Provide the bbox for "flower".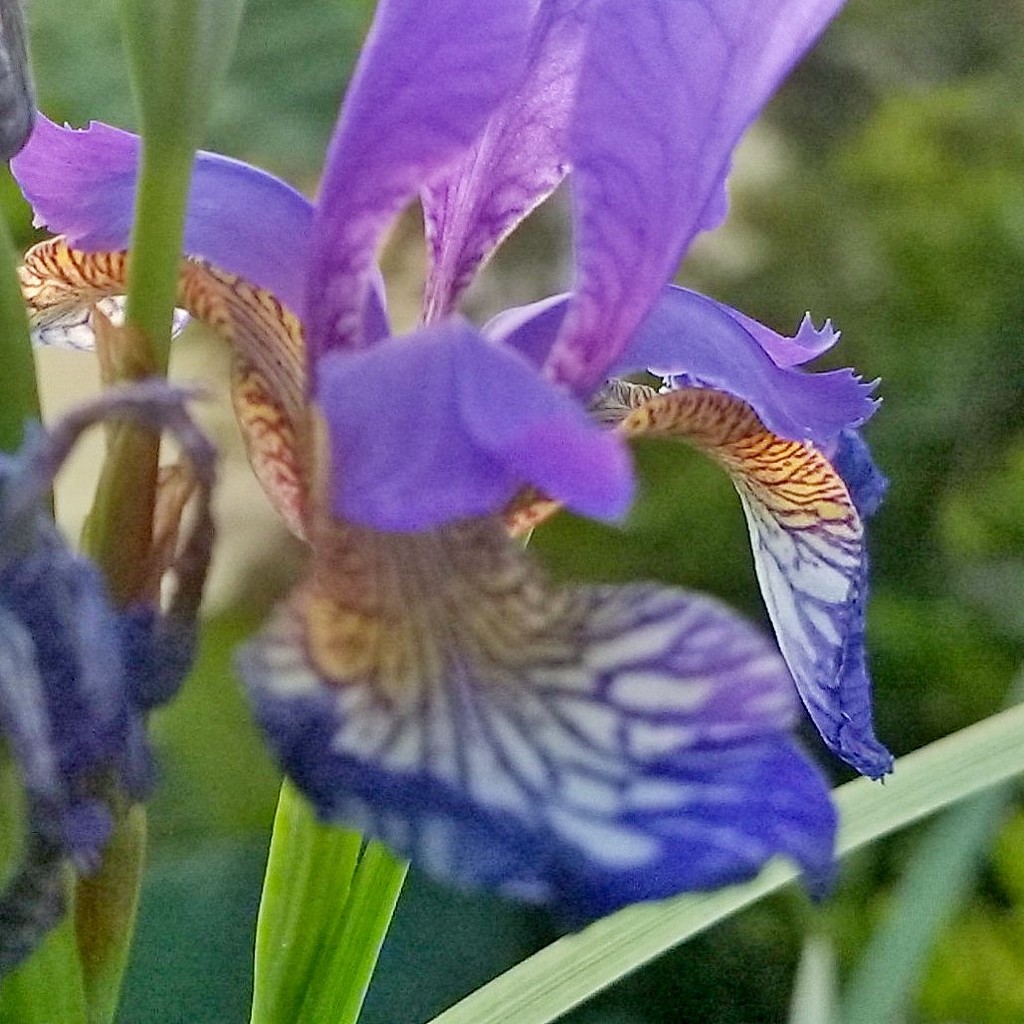
region(220, 115, 923, 925).
